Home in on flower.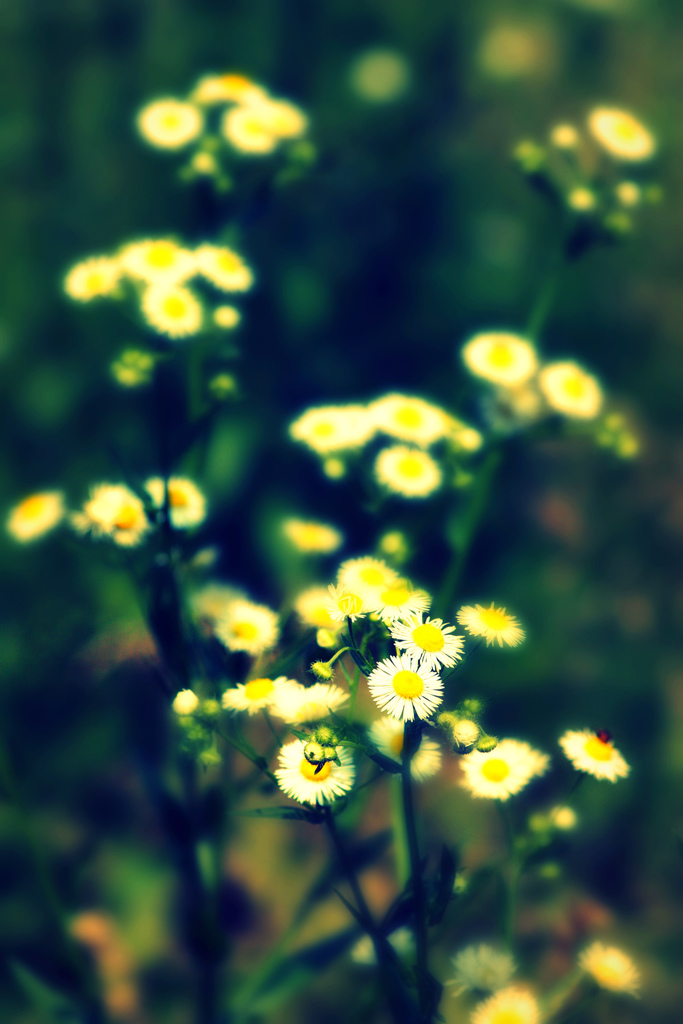
Homed in at (left=276, top=728, right=352, bottom=804).
